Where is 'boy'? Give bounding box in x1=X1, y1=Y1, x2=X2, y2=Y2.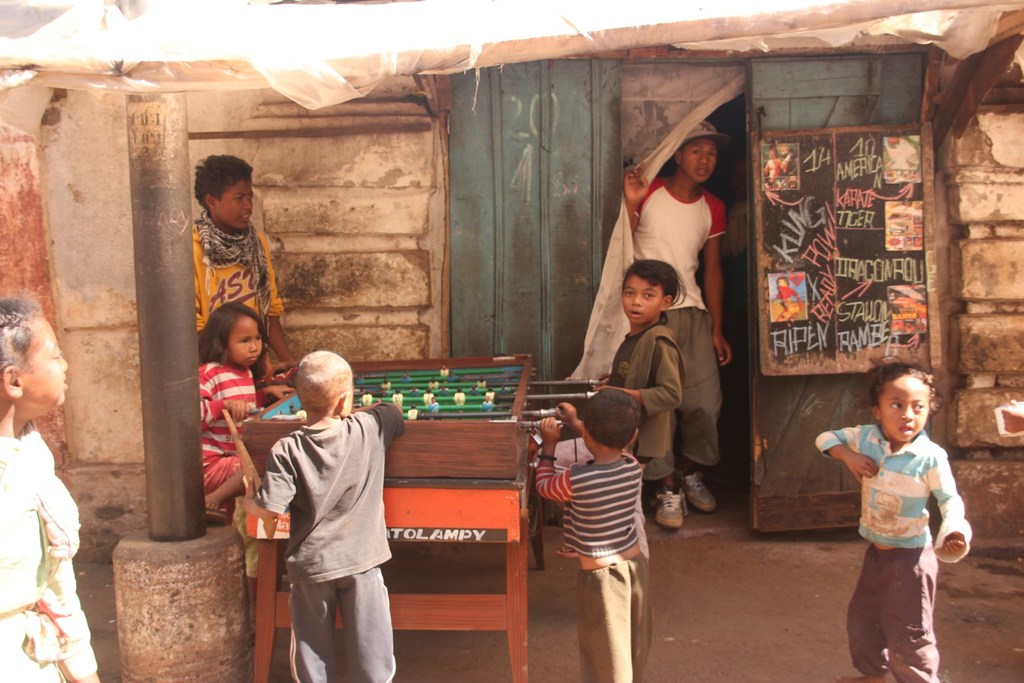
x1=837, y1=327, x2=980, y2=682.
